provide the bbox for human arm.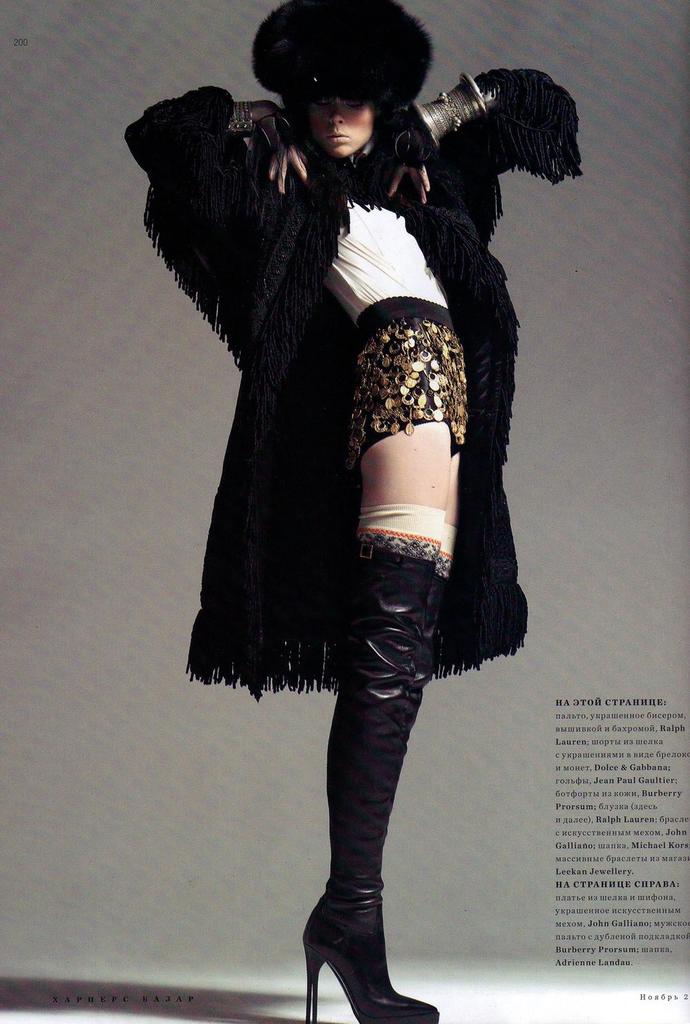
box=[123, 84, 314, 247].
